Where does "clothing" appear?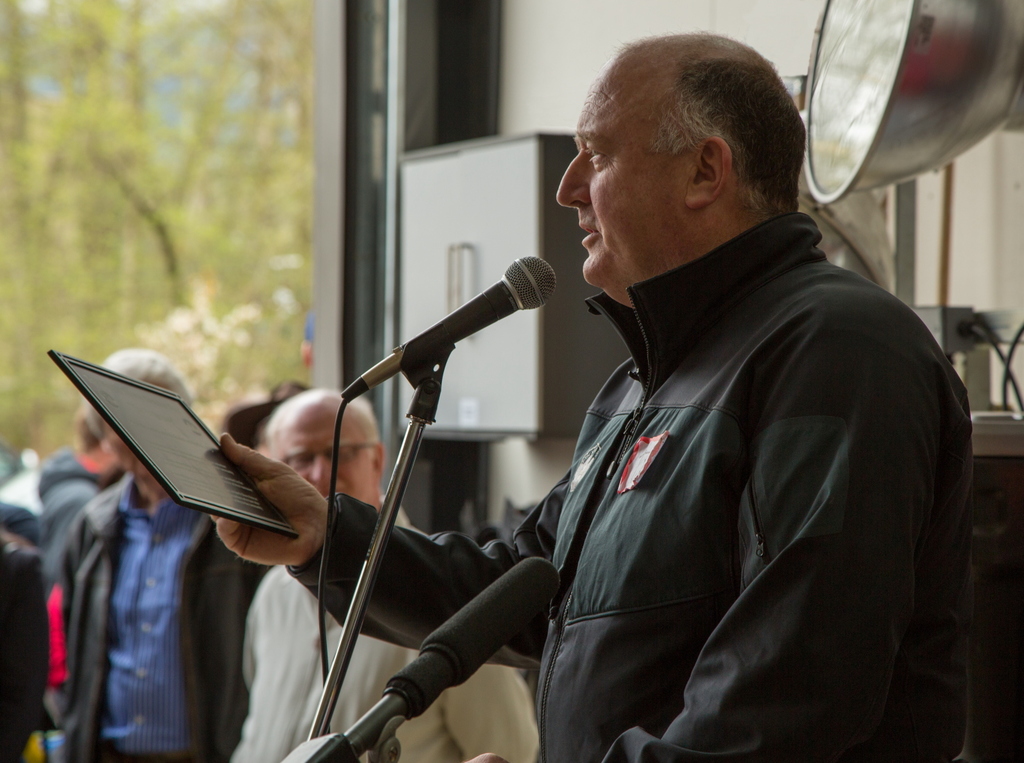
Appears at select_region(495, 175, 972, 739).
